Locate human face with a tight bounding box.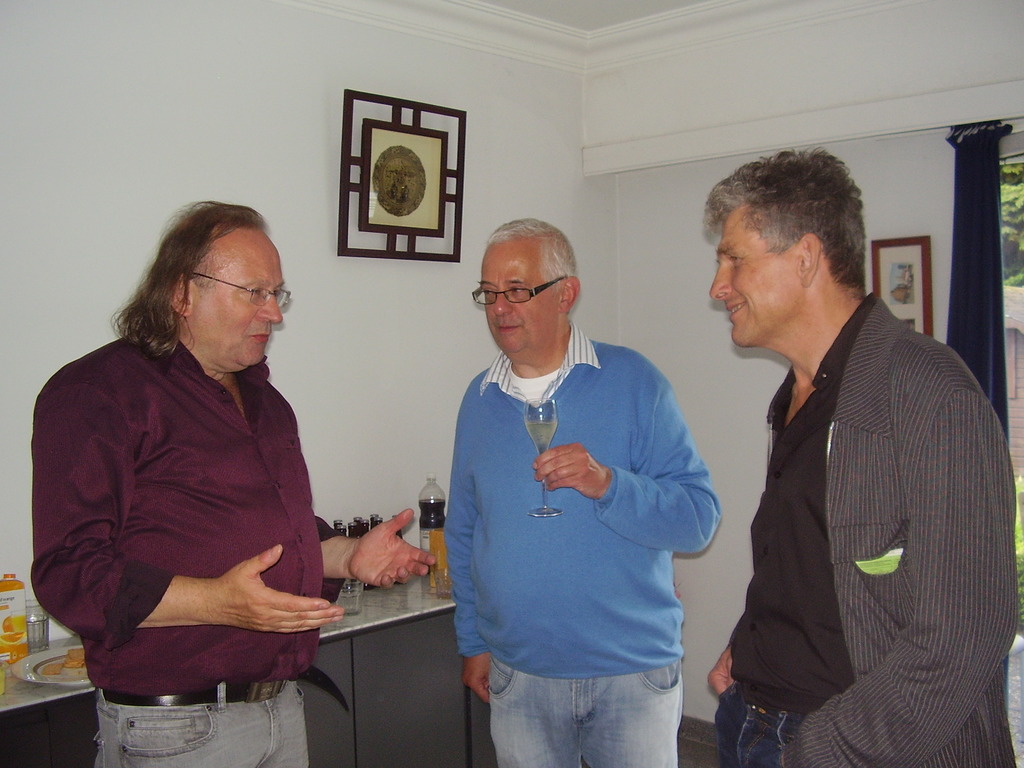
(189, 227, 286, 367).
